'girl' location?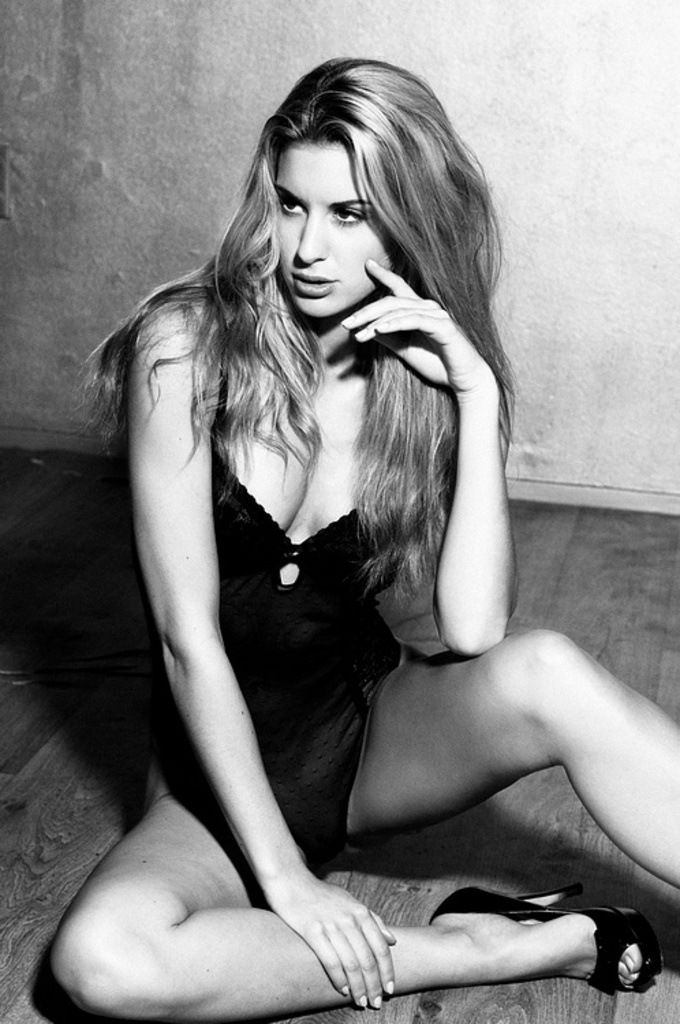
bbox=[52, 59, 679, 1021]
